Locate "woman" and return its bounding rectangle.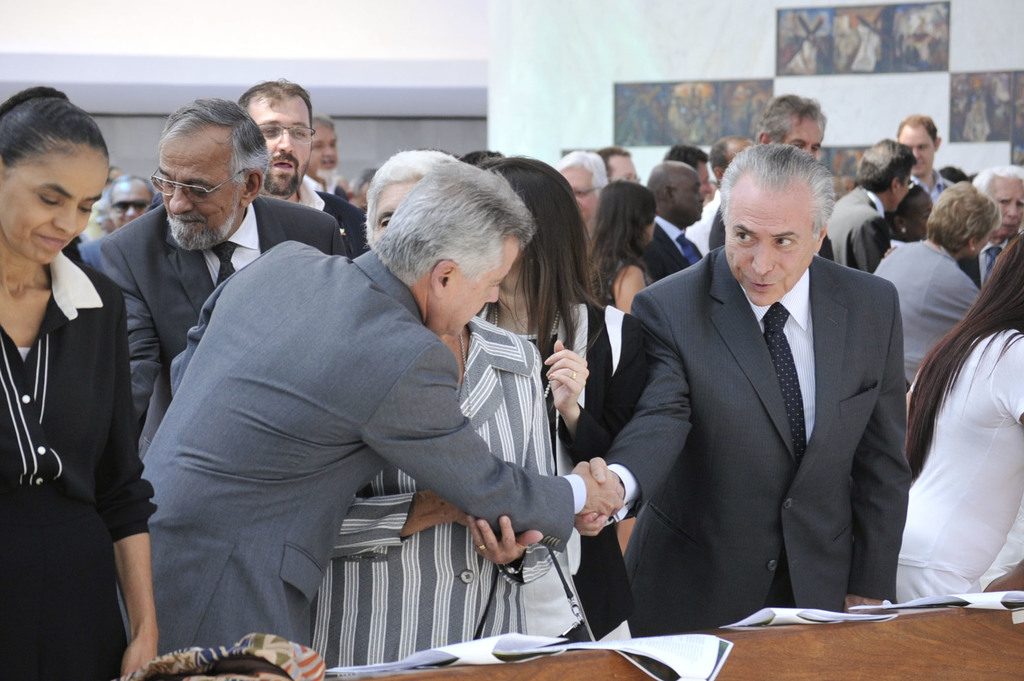
pyautogui.locateOnScreen(310, 151, 557, 666).
